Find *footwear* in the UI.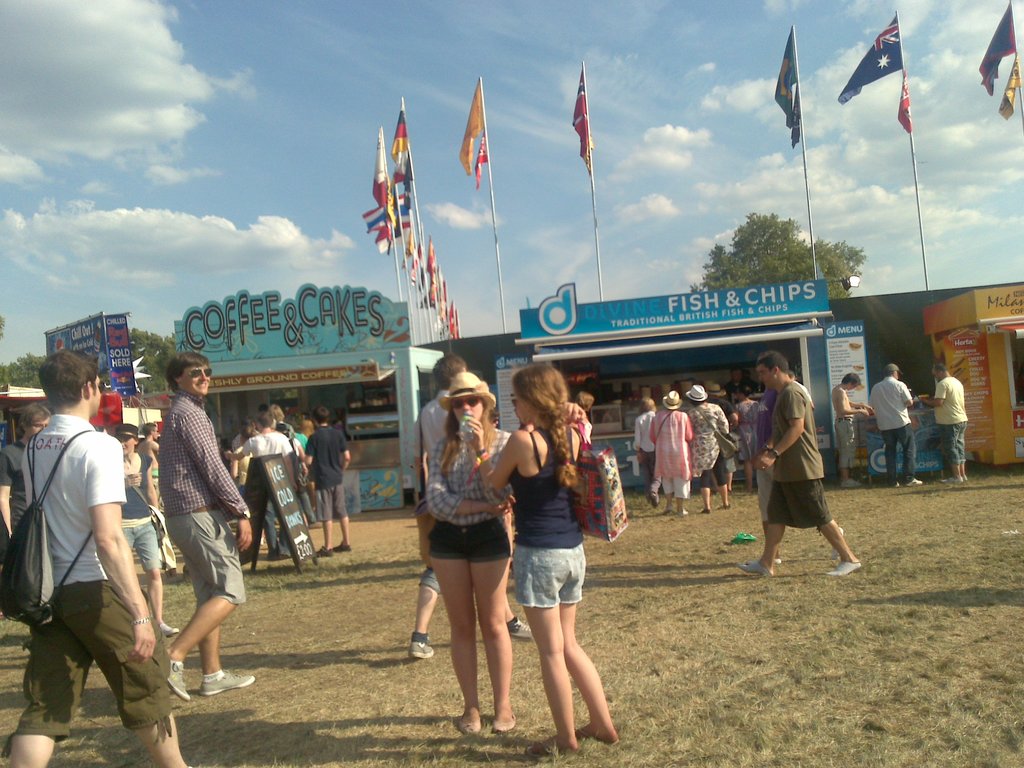
UI element at 664/504/674/513.
